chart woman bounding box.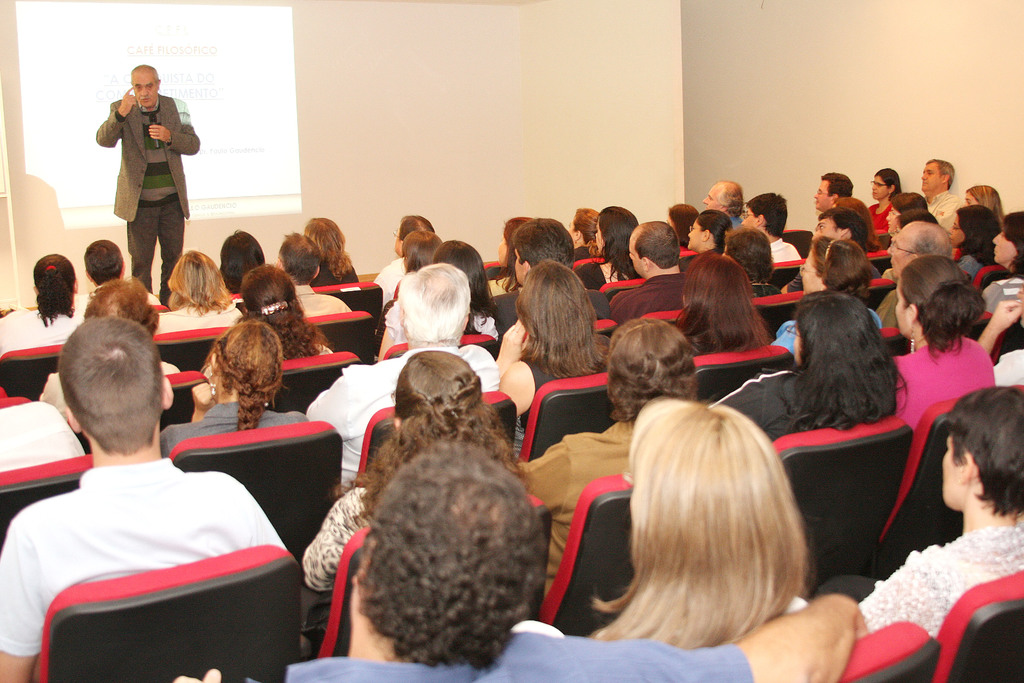
Charted: {"x1": 38, "y1": 281, "x2": 179, "y2": 415}.
